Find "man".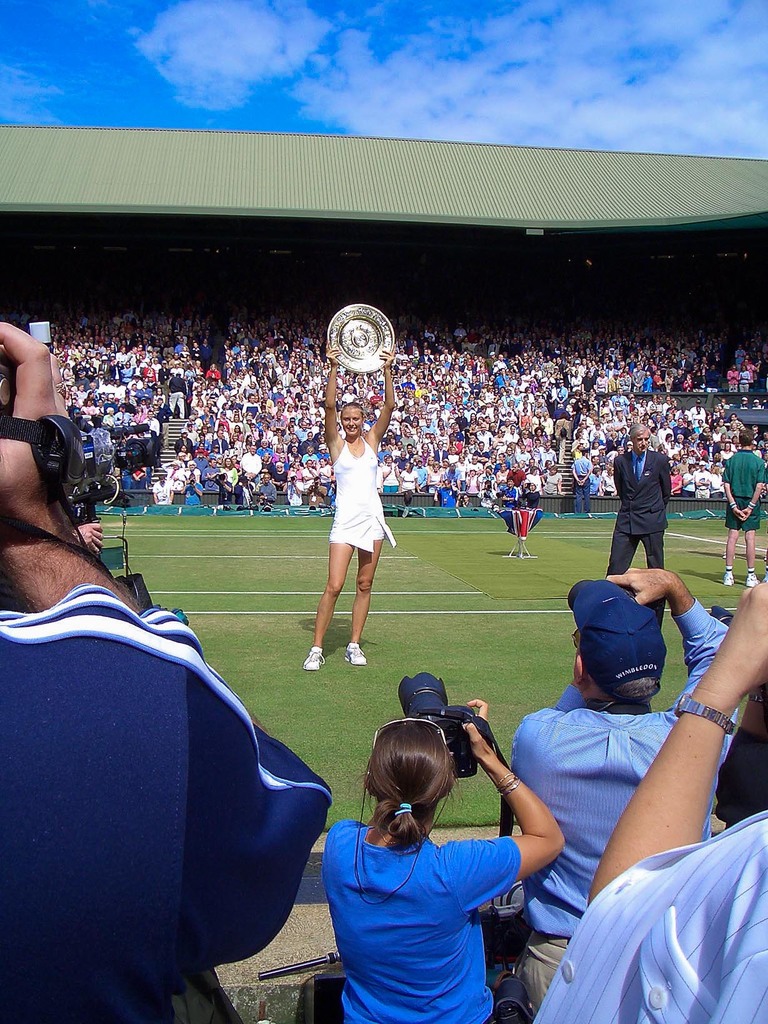
x1=720 y1=426 x2=767 y2=586.
